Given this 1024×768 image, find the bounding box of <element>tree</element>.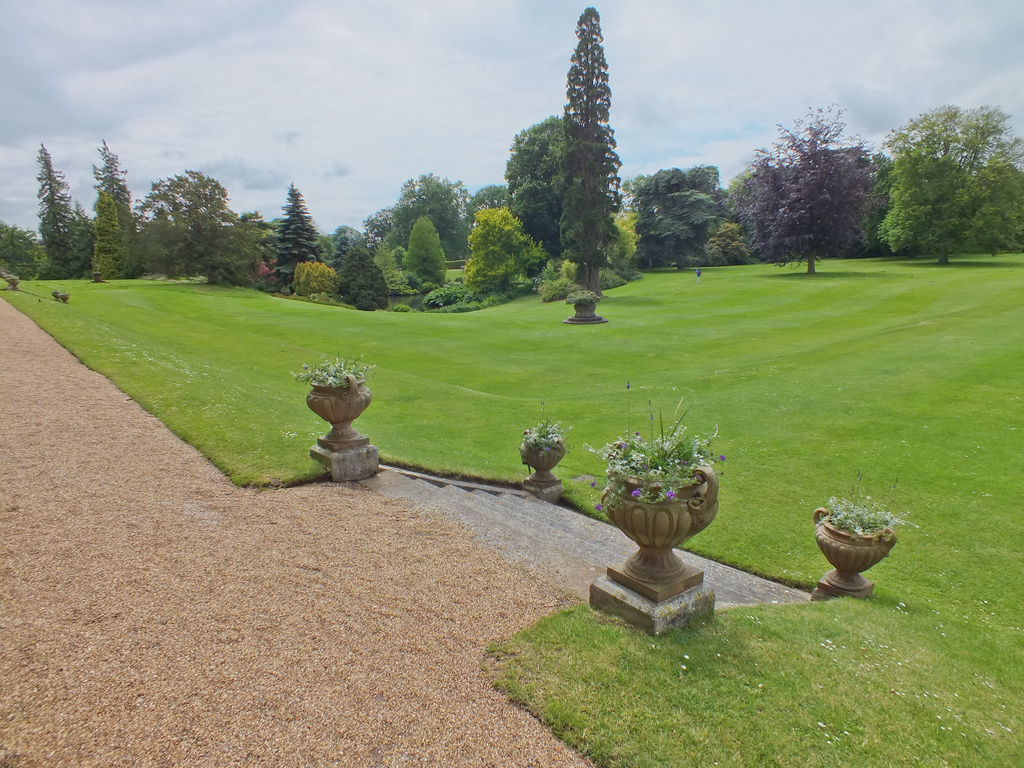
bbox(561, 6, 627, 299).
